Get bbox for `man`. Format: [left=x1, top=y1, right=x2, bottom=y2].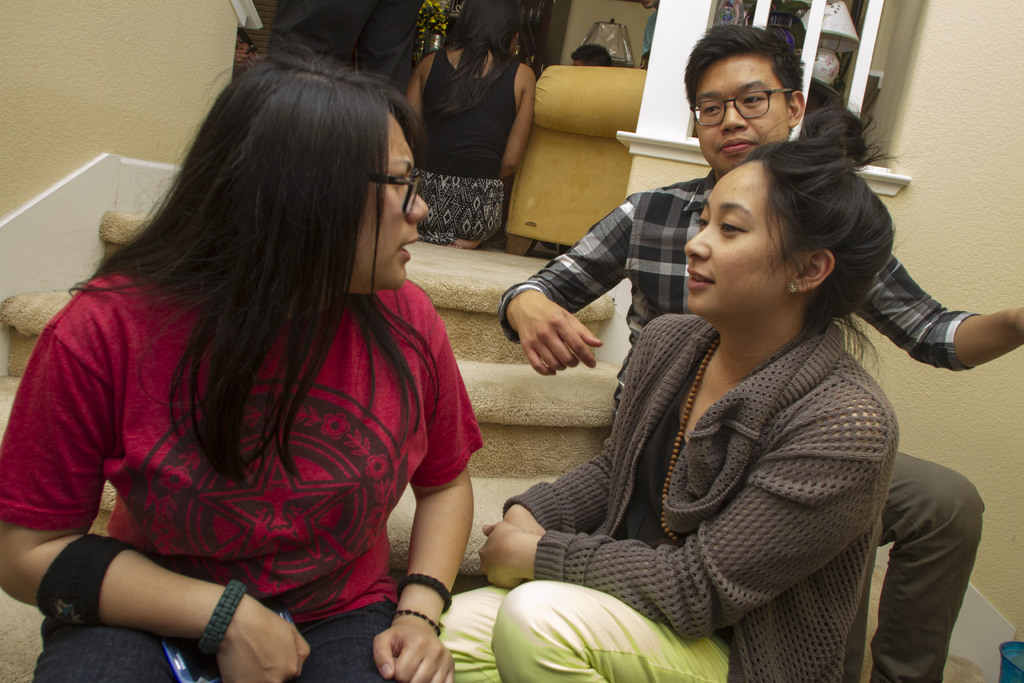
[left=499, top=24, right=1023, bottom=682].
